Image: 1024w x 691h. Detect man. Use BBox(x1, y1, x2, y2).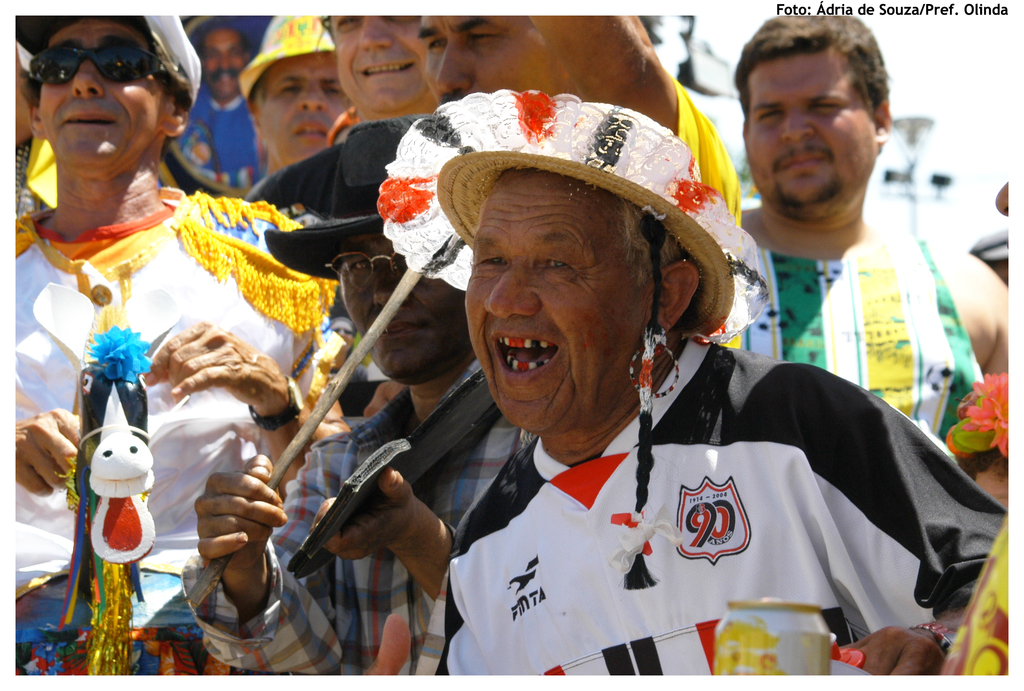
BBox(434, 86, 1005, 676).
